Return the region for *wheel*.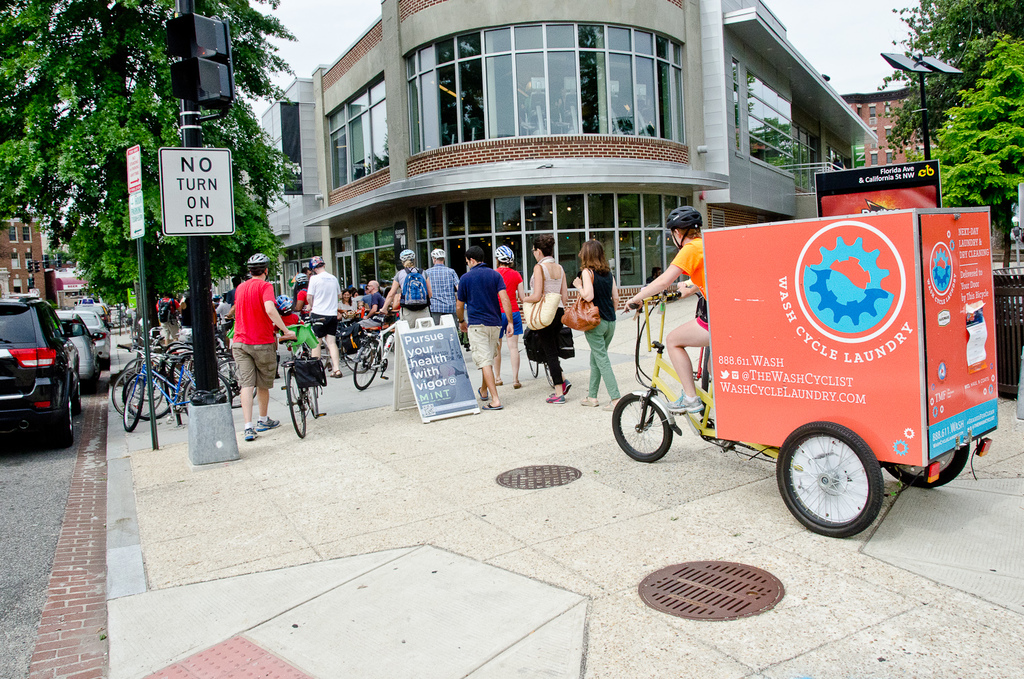
BBox(888, 447, 967, 489).
